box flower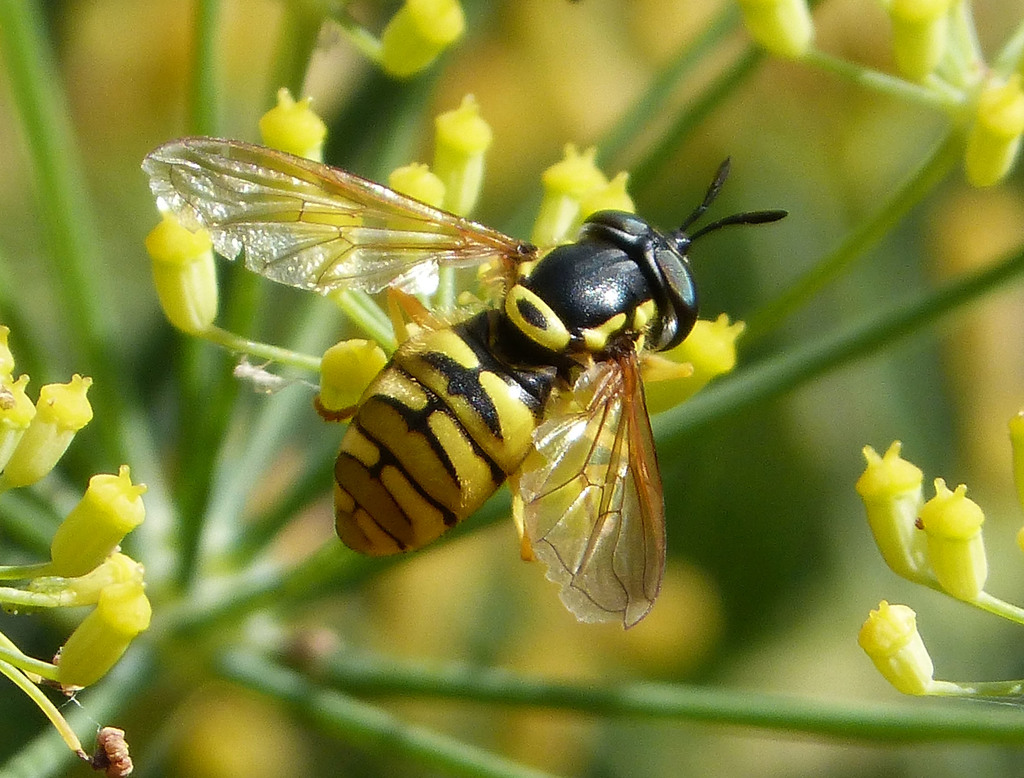
739, 0, 808, 52
